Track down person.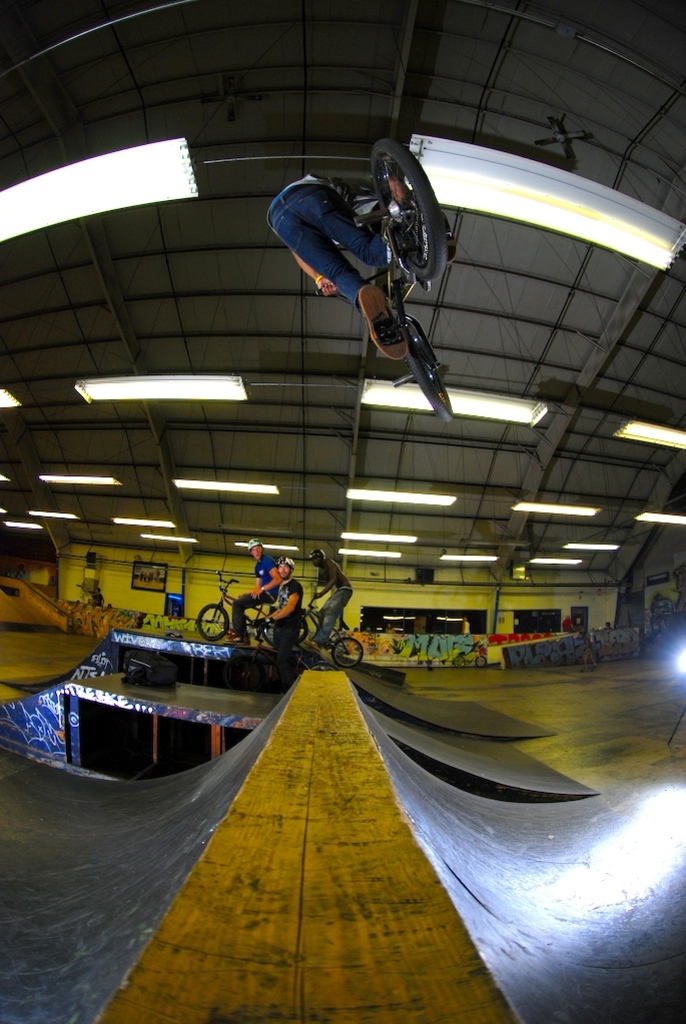
Tracked to <bbox>304, 552, 354, 655</bbox>.
